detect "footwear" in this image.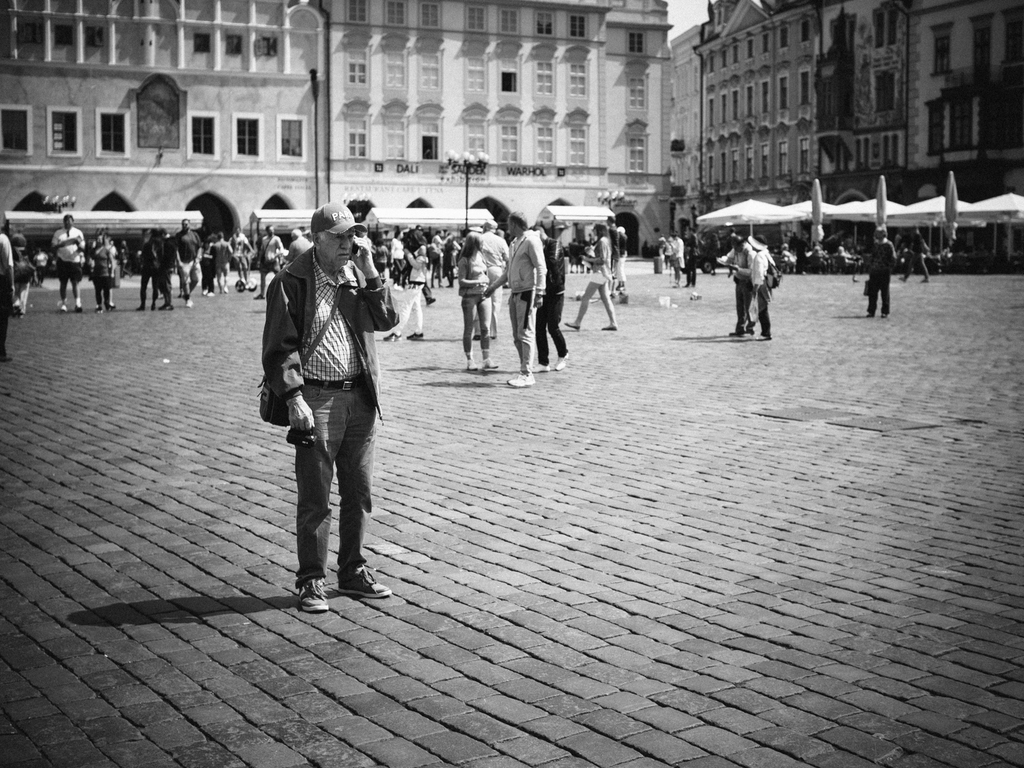
Detection: (210,291,216,296).
